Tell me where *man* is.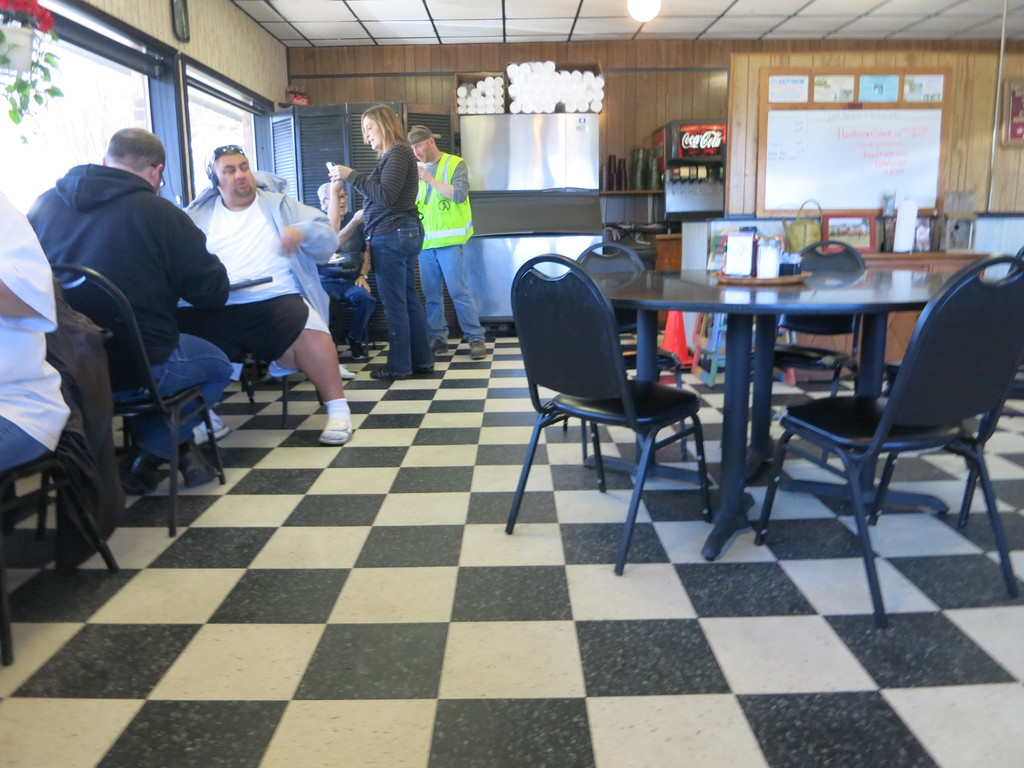
*man* is at <region>317, 182, 374, 357</region>.
